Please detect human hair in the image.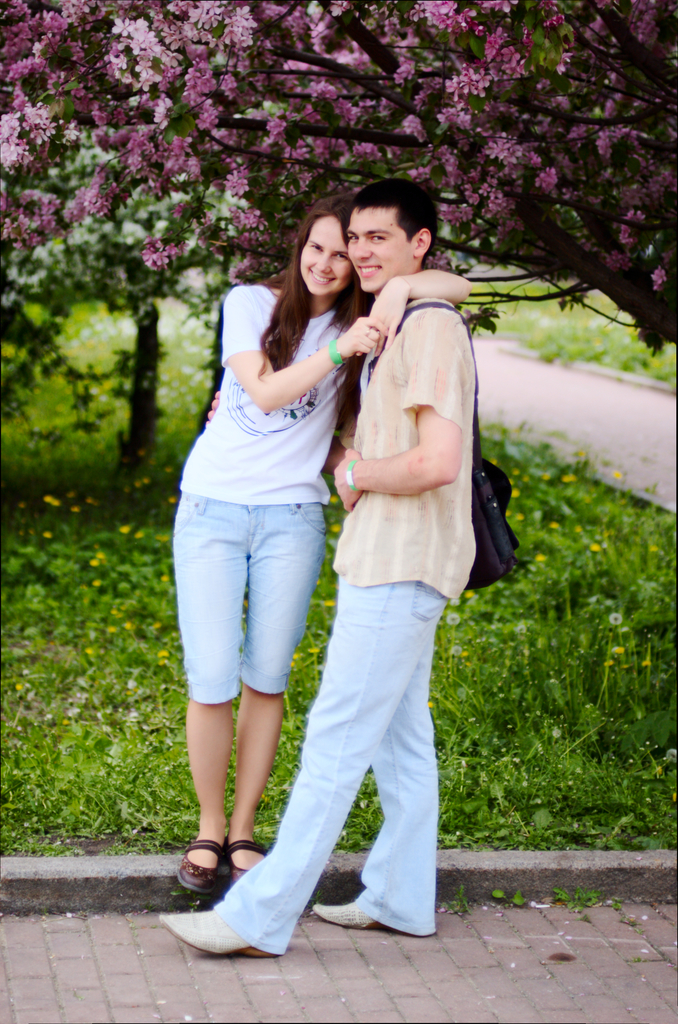
{"x1": 339, "y1": 179, "x2": 432, "y2": 268}.
